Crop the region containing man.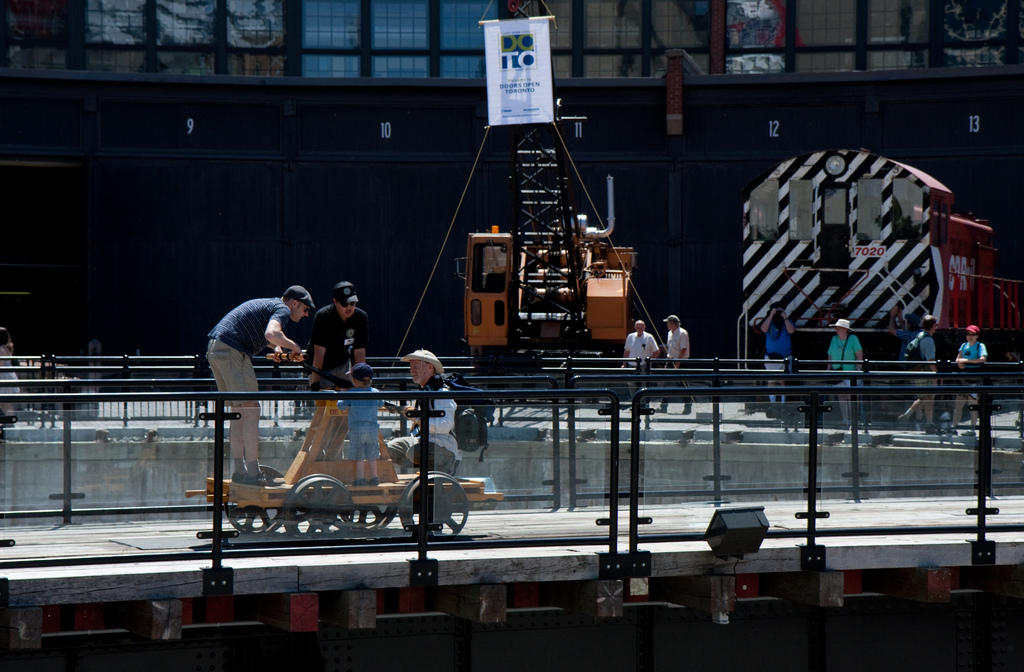
Crop region: (665, 314, 692, 417).
